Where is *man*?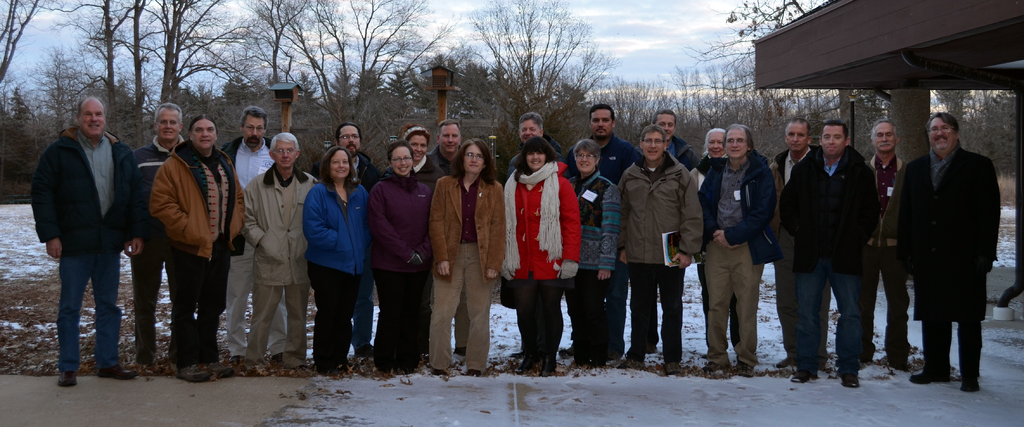
detection(28, 85, 143, 379).
